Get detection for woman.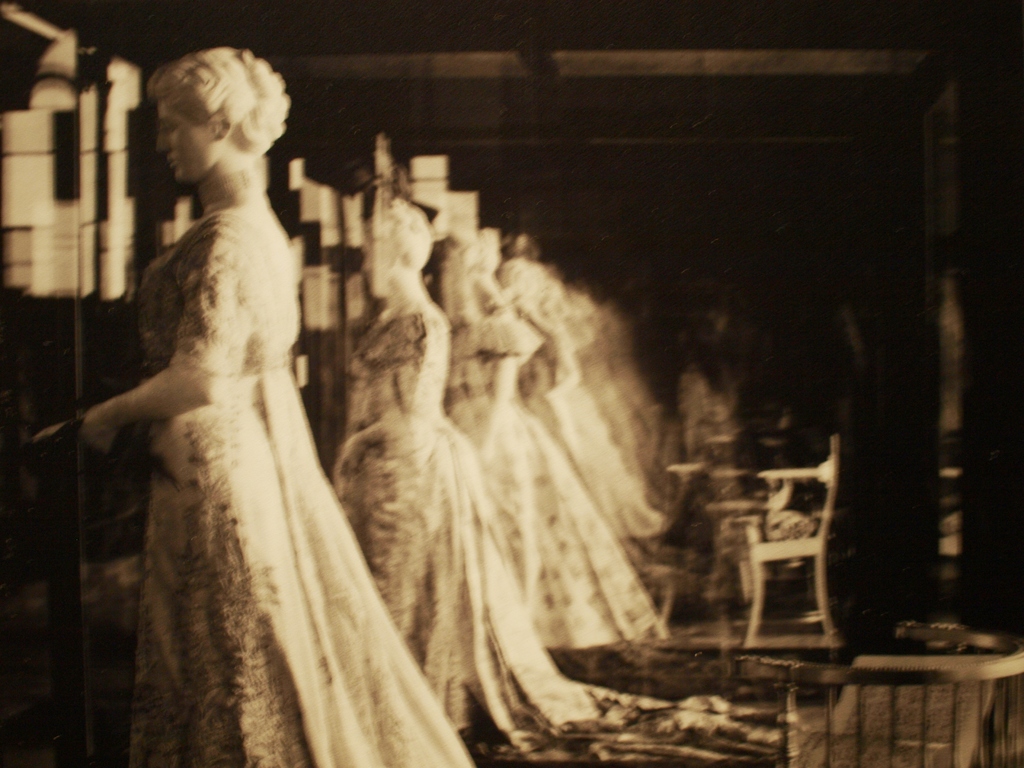
Detection: [337, 171, 591, 730].
